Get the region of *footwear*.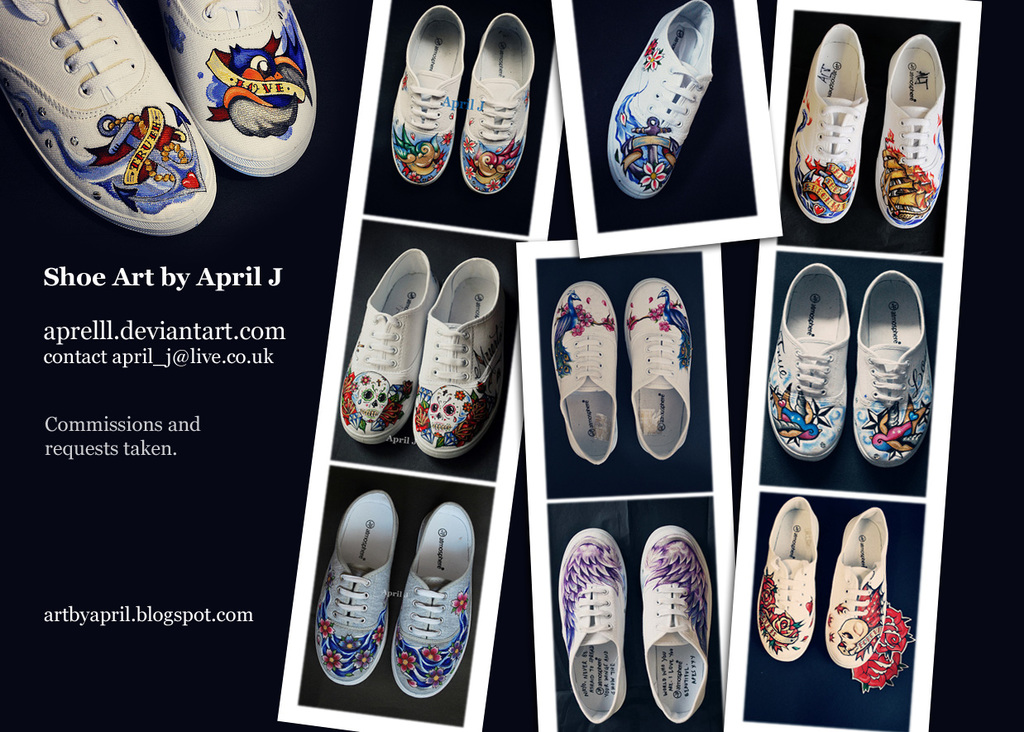
{"x1": 317, "y1": 487, "x2": 401, "y2": 687}.
